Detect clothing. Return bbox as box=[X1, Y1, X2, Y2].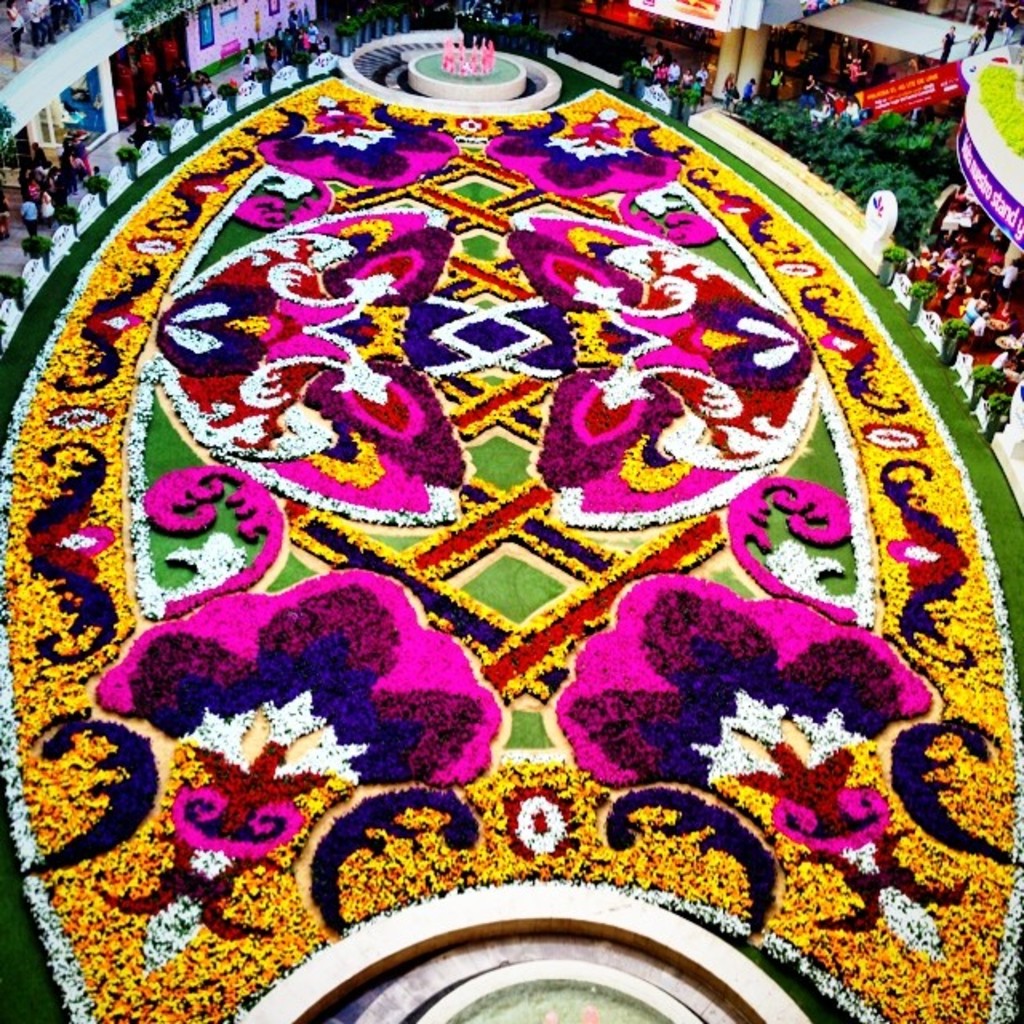
box=[680, 75, 693, 88].
